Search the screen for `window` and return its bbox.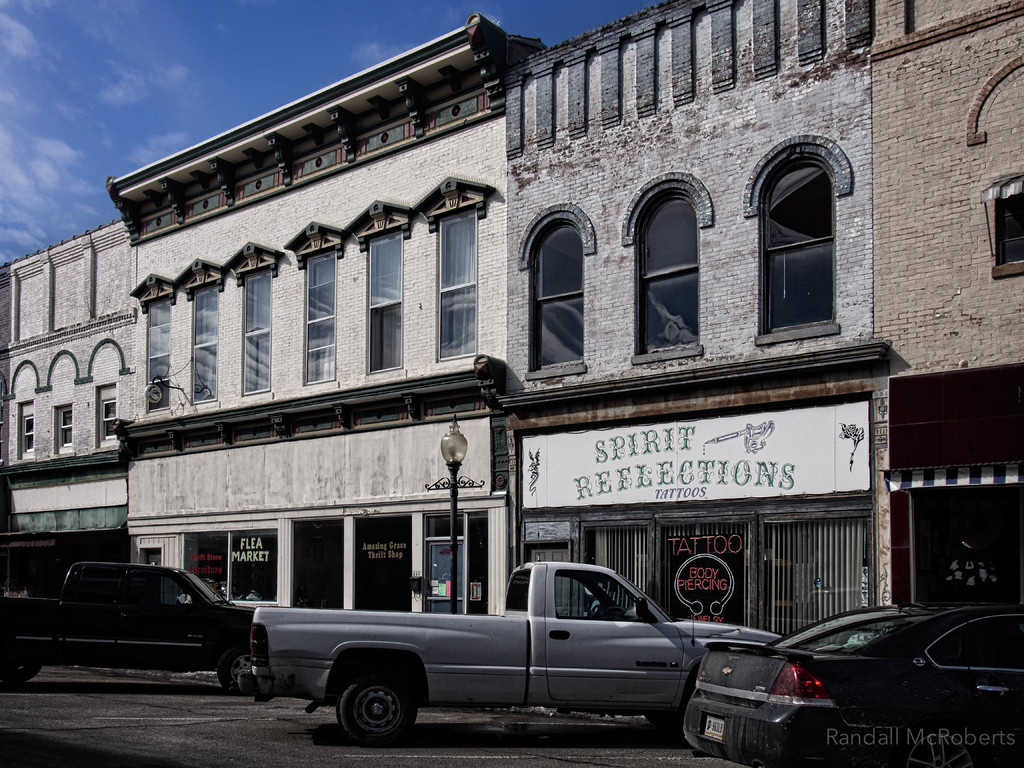
Found: box(435, 204, 476, 358).
